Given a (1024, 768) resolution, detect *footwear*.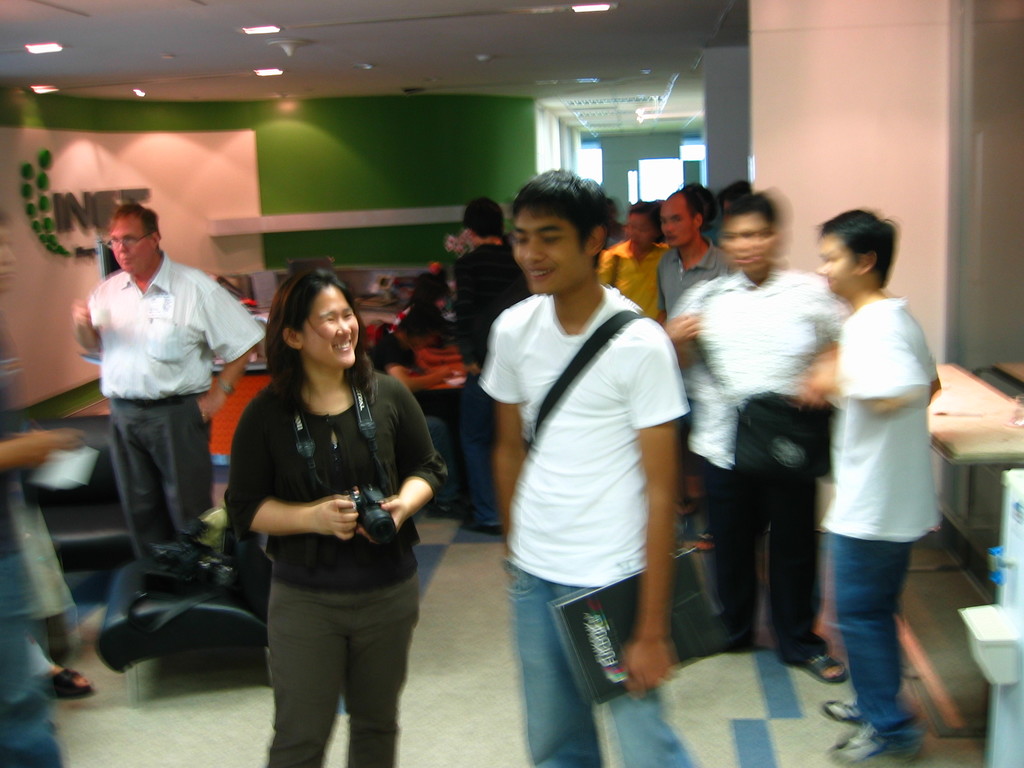
[44, 665, 99, 701].
